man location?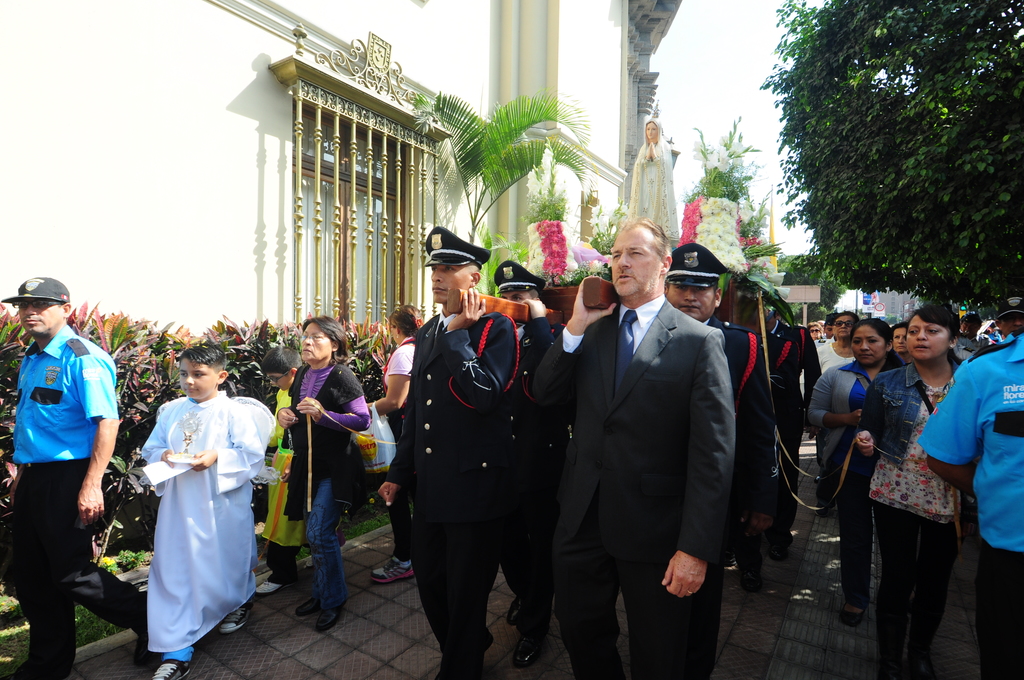
box=[468, 248, 570, 660]
